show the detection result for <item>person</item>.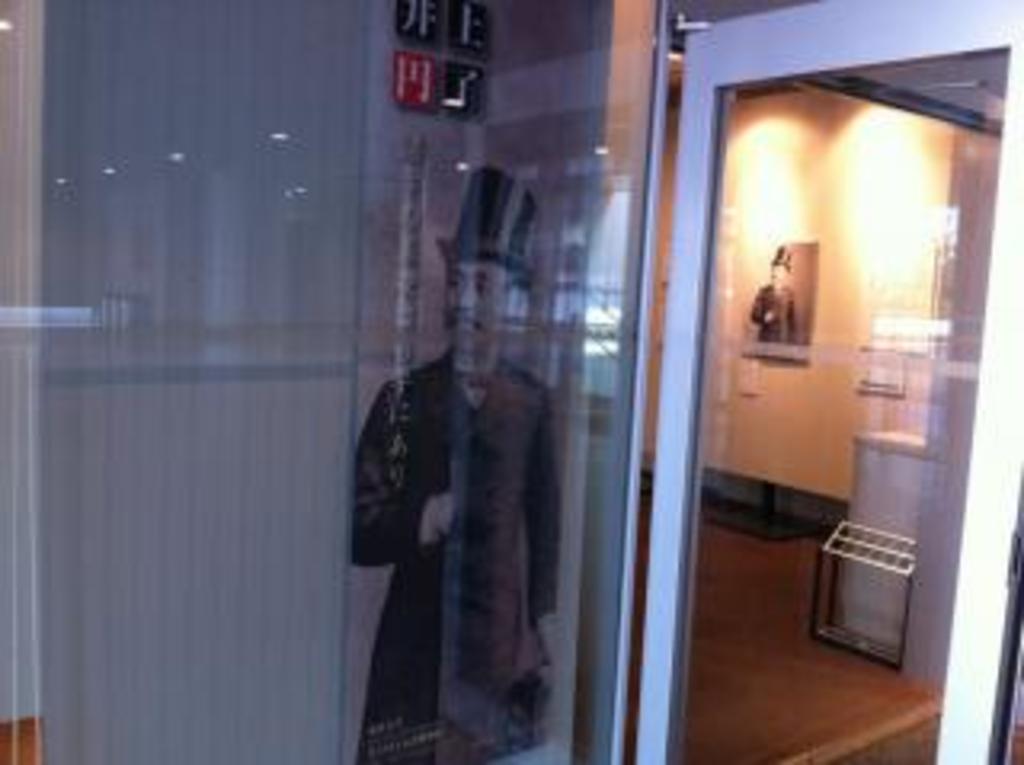
752/250/797/336.
